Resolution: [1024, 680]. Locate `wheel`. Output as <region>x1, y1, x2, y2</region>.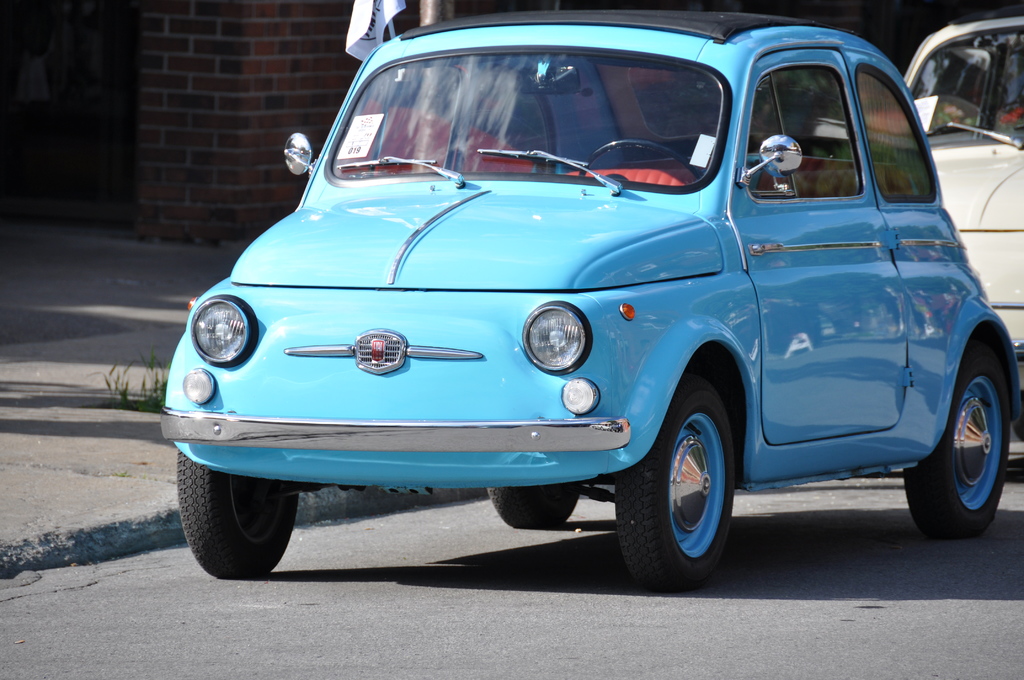
<region>489, 488, 577, 531</region>.
